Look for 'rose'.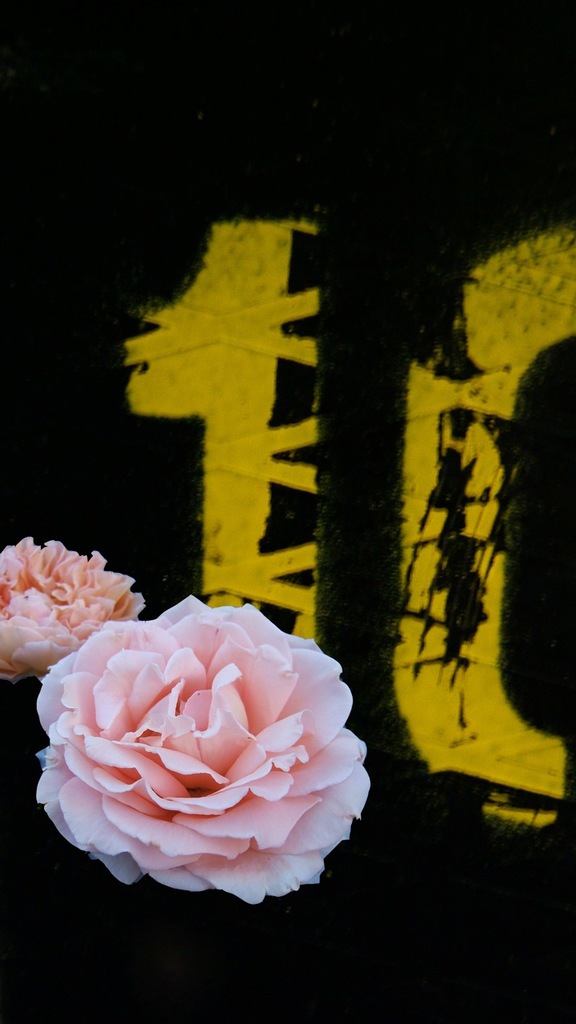
Found: detection(0, 533, 146, 682).
